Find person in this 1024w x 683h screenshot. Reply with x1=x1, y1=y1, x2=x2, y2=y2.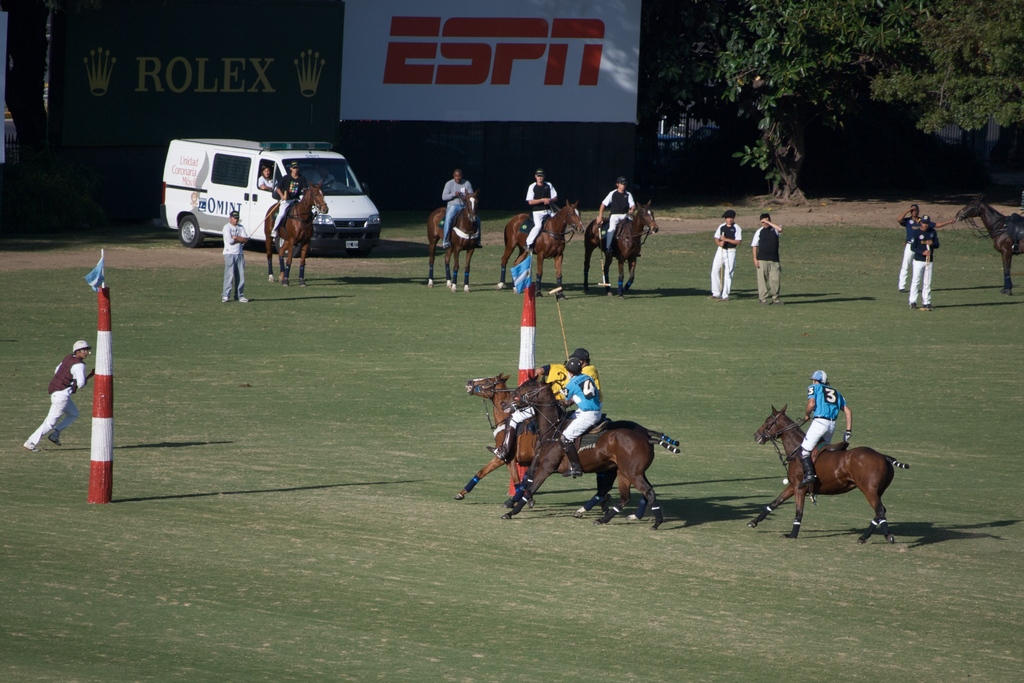
x1=749, y1=211, x2=783, y2=300.
